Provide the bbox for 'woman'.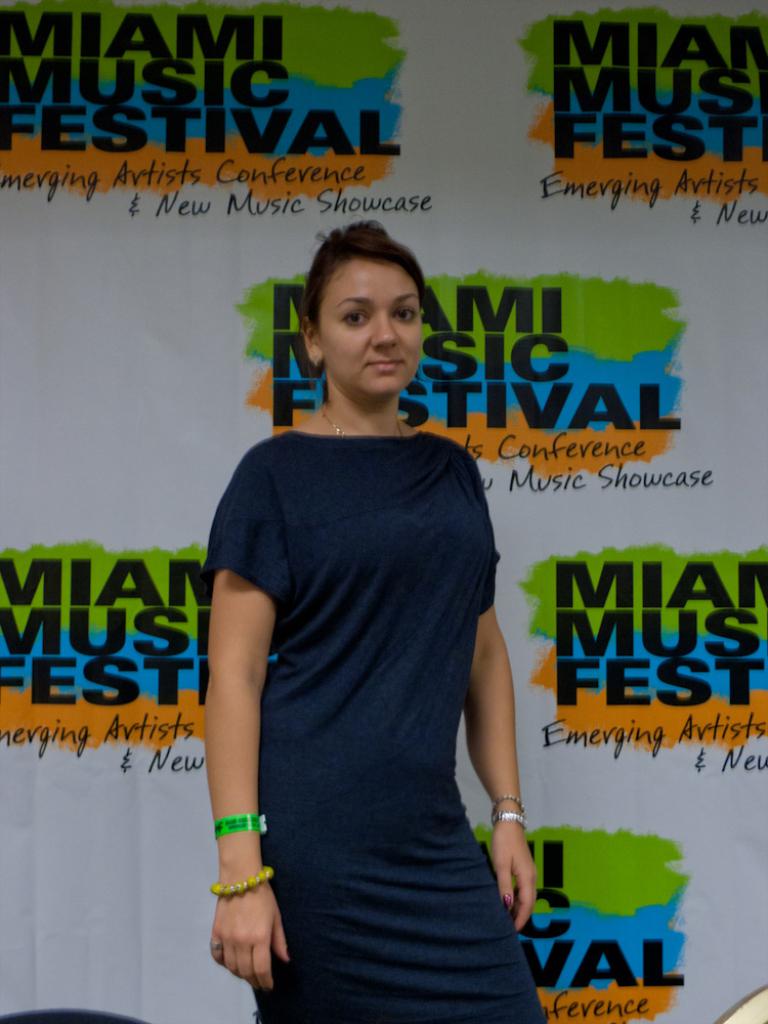
rect(197, 219, 548, 1022).
